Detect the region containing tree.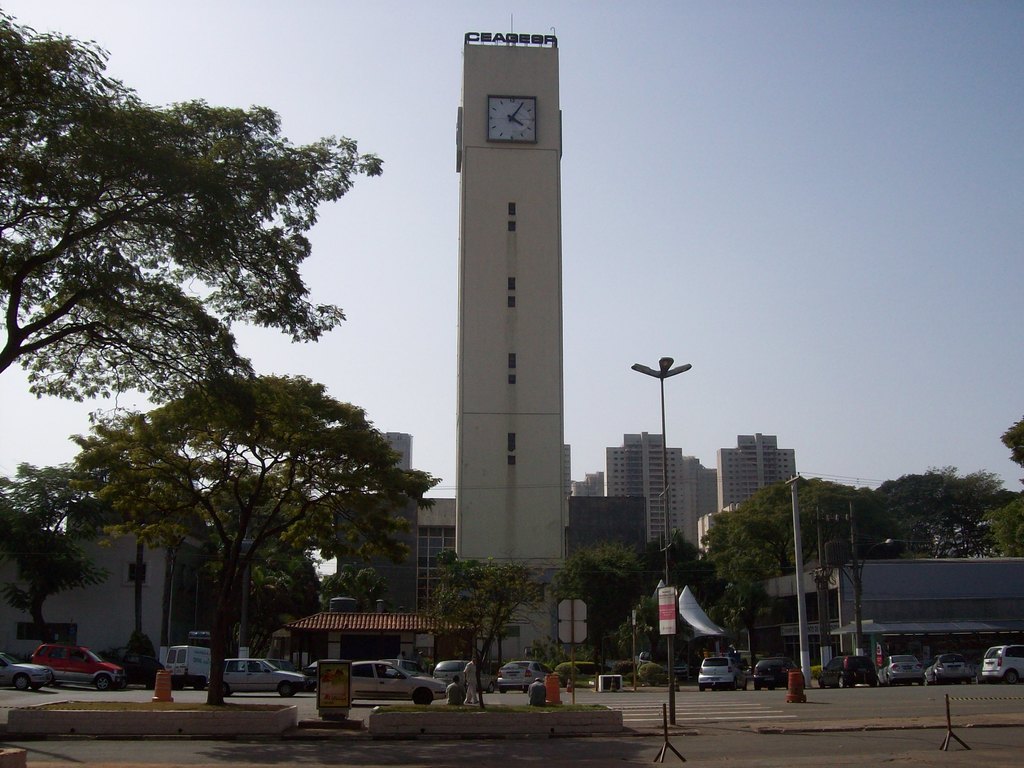
<bbox>0, 461, 91, 640</bbox>.
